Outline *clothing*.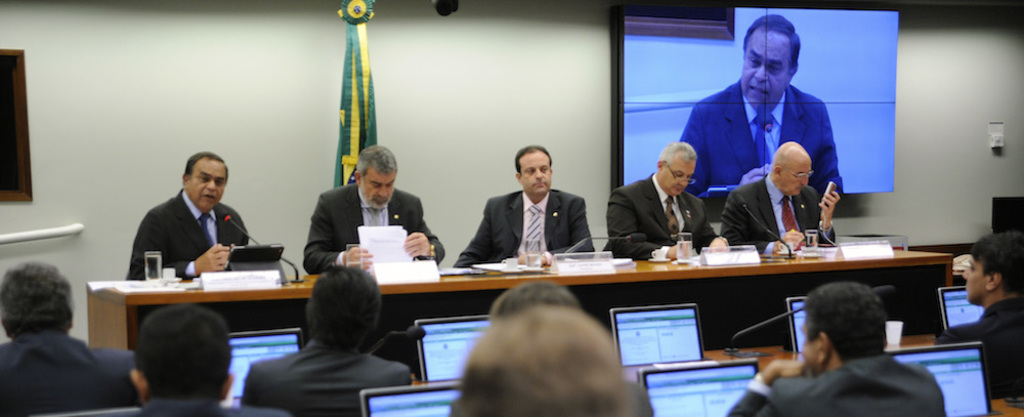
Outline: left=306, top=175, right=444, bottom=272.
